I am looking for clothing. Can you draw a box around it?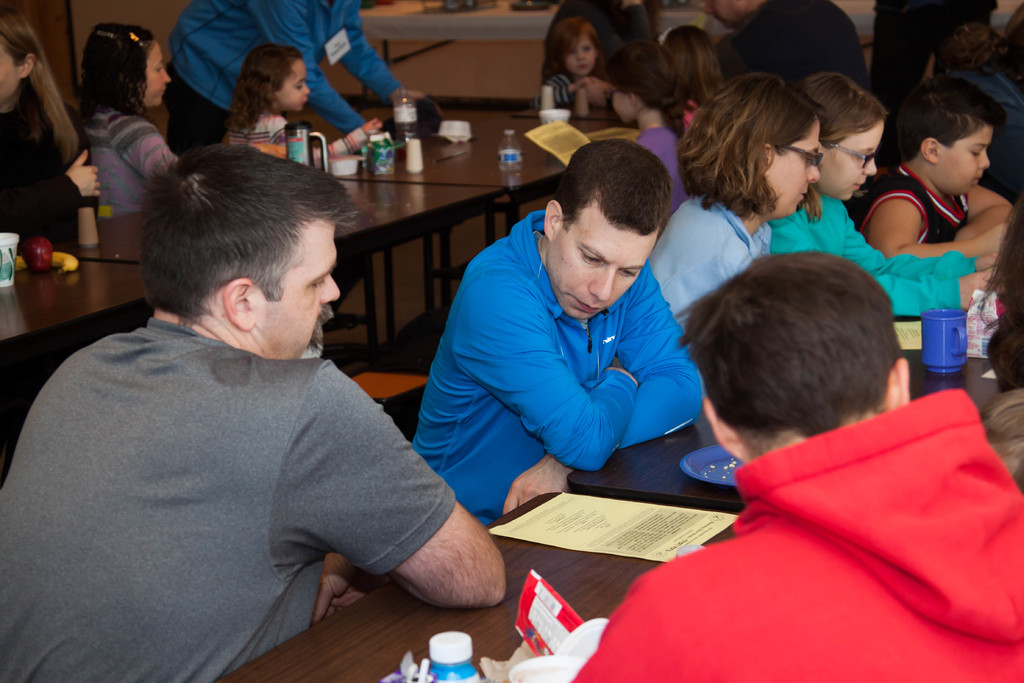
Sure, the bounding box is (635,131,680,204).
